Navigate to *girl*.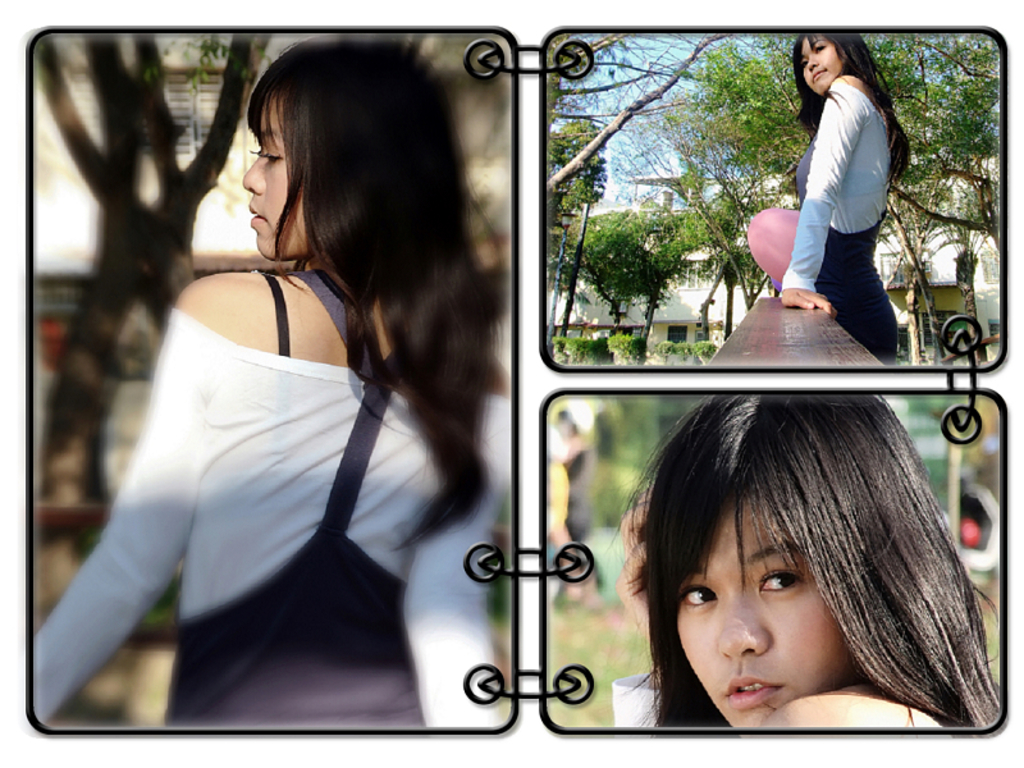
Navigation target: (left=35, top=29, right=515, bottom=730).
